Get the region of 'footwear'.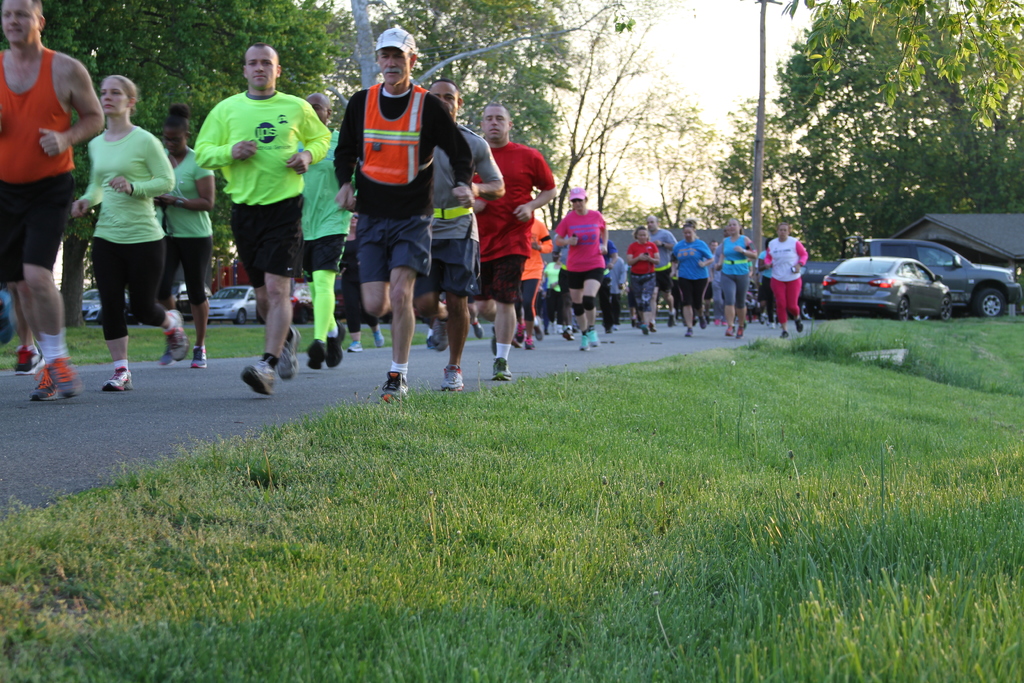
l=521, t=335, r=533, b=350.
